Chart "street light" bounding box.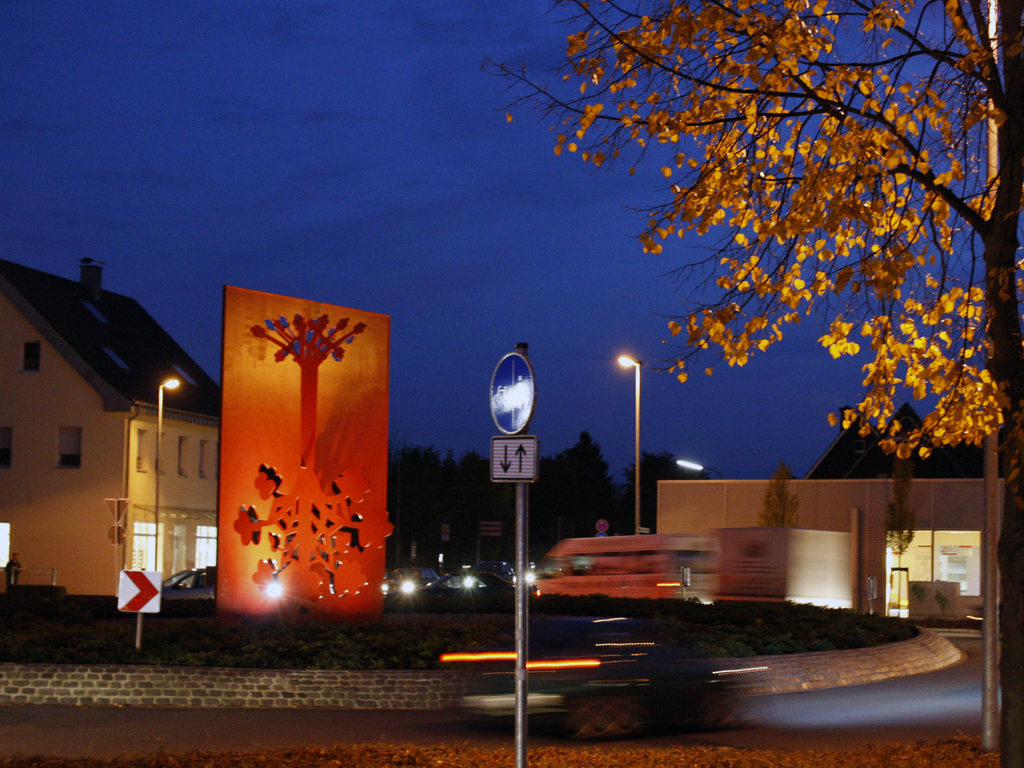
Charted: box(610, 354, 638, 536).
